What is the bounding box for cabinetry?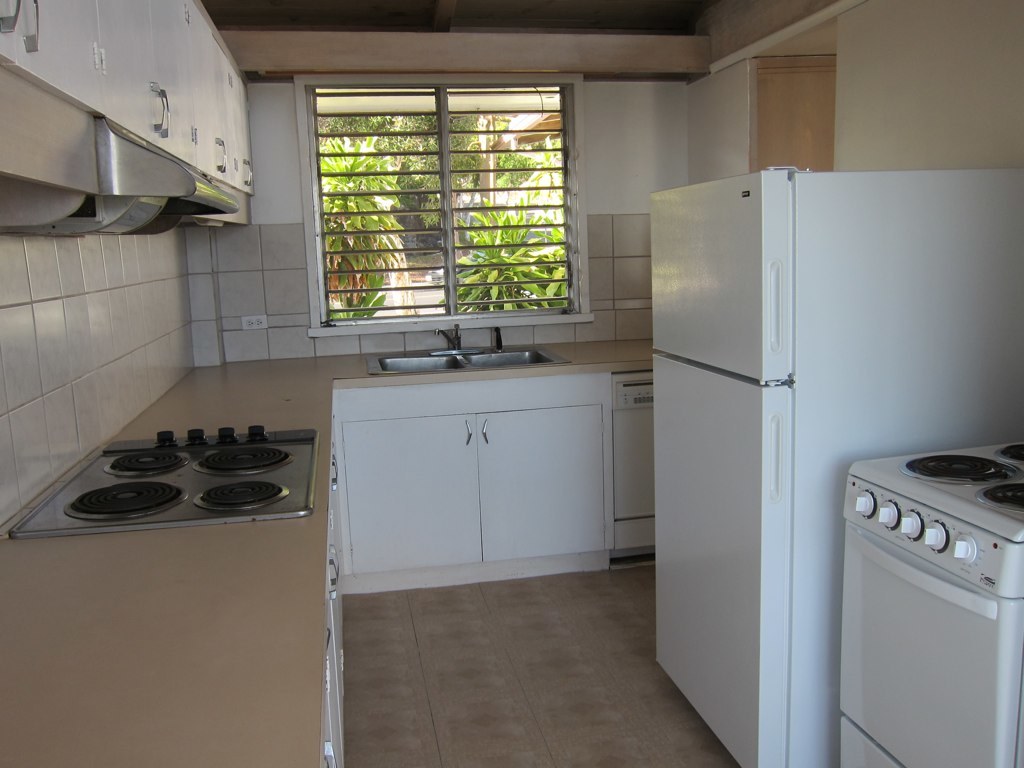
BBox(0, 0, 21, 66).
